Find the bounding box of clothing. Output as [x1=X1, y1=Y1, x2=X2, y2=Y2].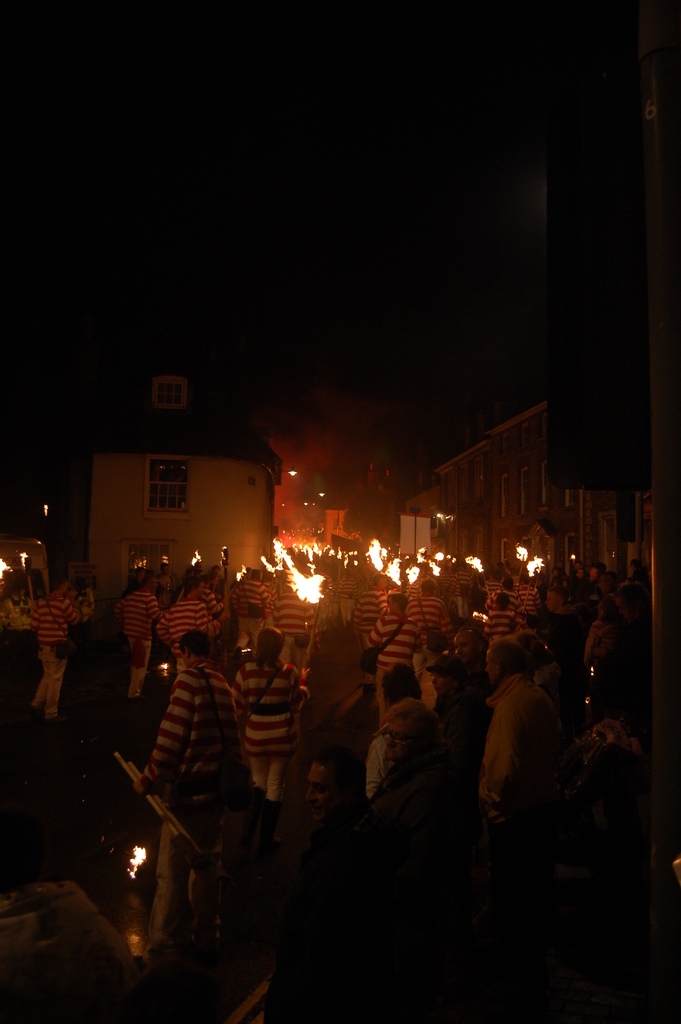
[x1=135, y1=676, x2=242, y2=960].
